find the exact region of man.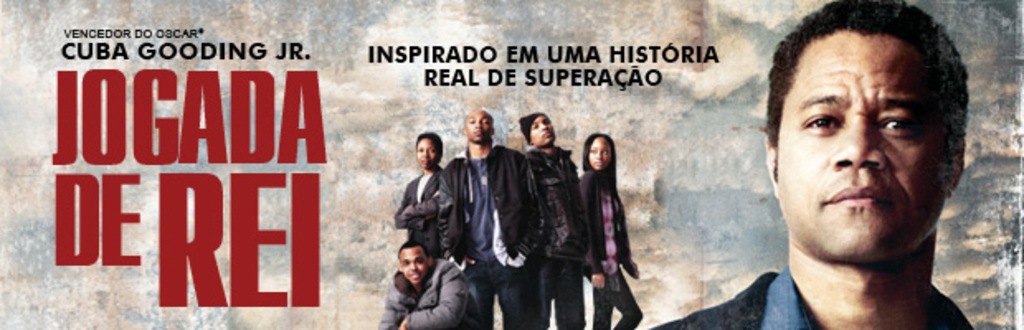
Exact region: <region>373, 241, 479, 328</region>.
